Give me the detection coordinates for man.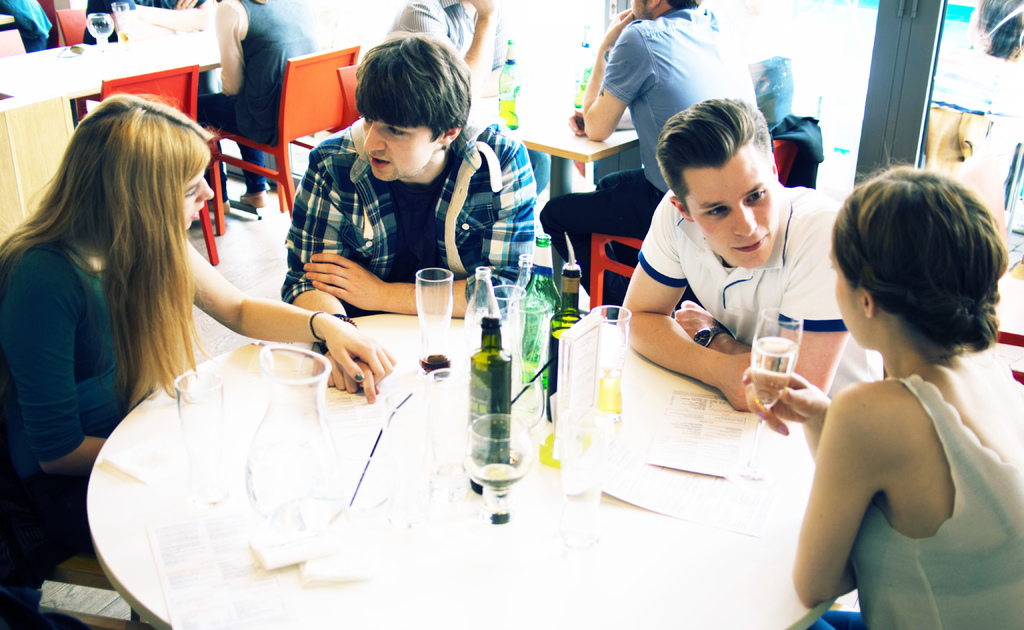
268 51 510 362.
